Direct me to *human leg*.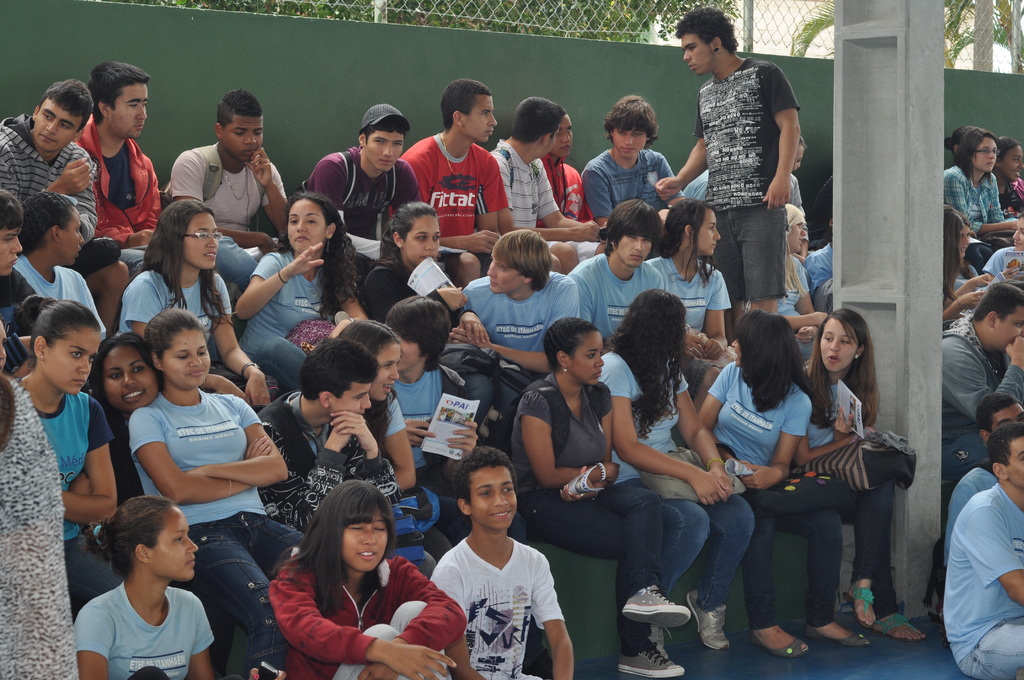
Direction: crop(391, 597, 452, 679).
